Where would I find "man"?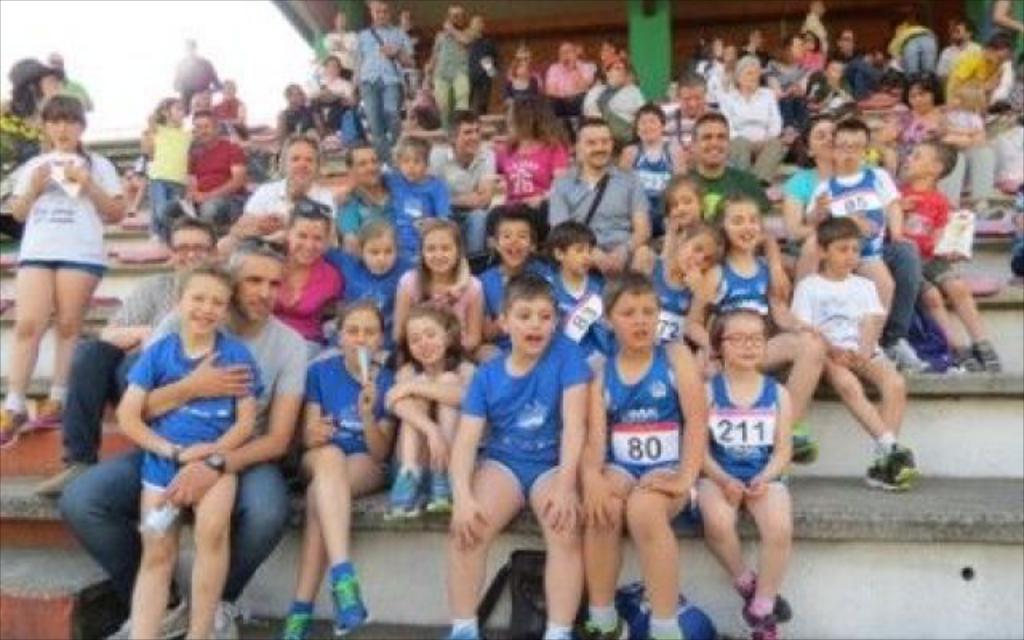
At 682:114:768:222.
